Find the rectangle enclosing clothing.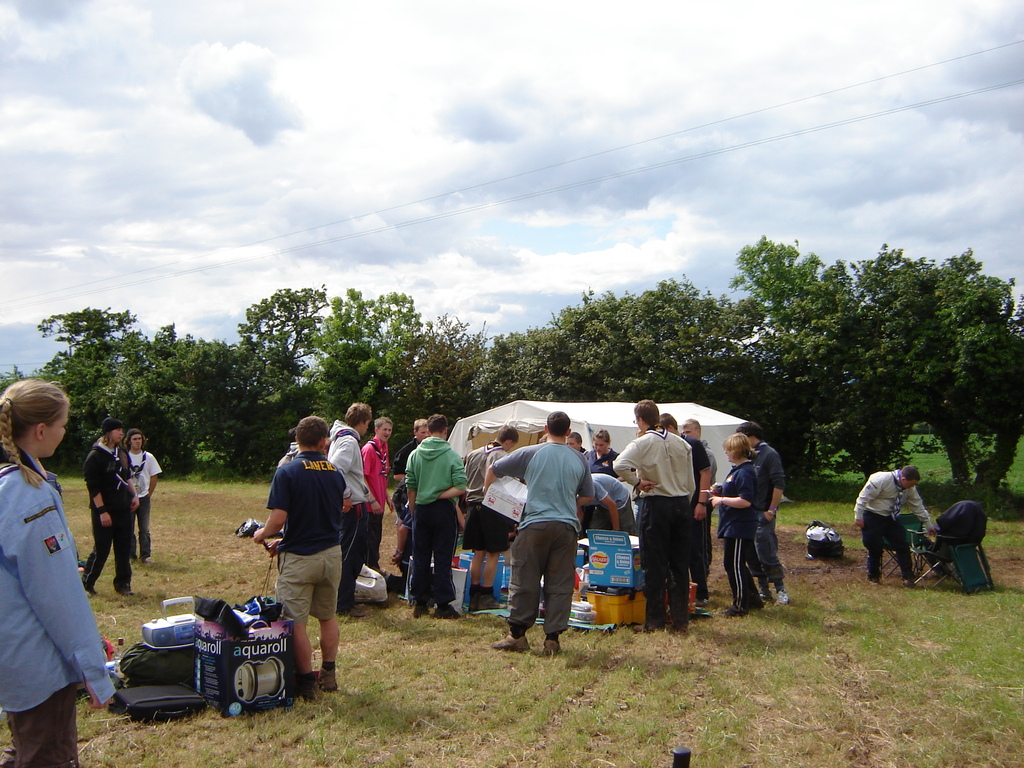
<bbox>132, 449, 164, 560</bbox>.
